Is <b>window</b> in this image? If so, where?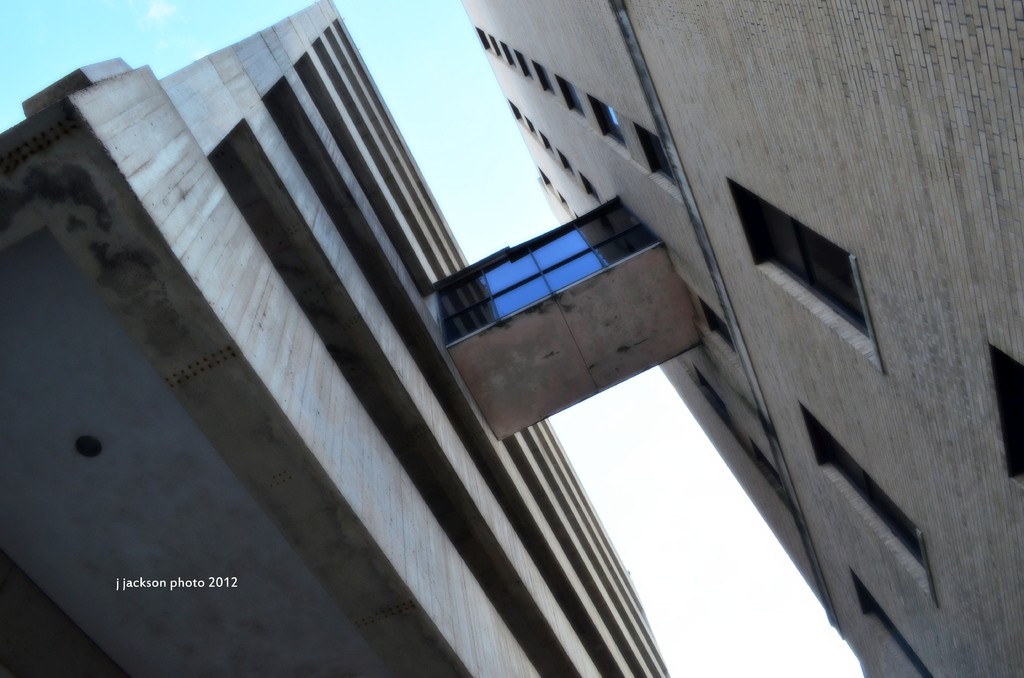
Yes, at x1=803, y1=406, x2=931, y2=581.
